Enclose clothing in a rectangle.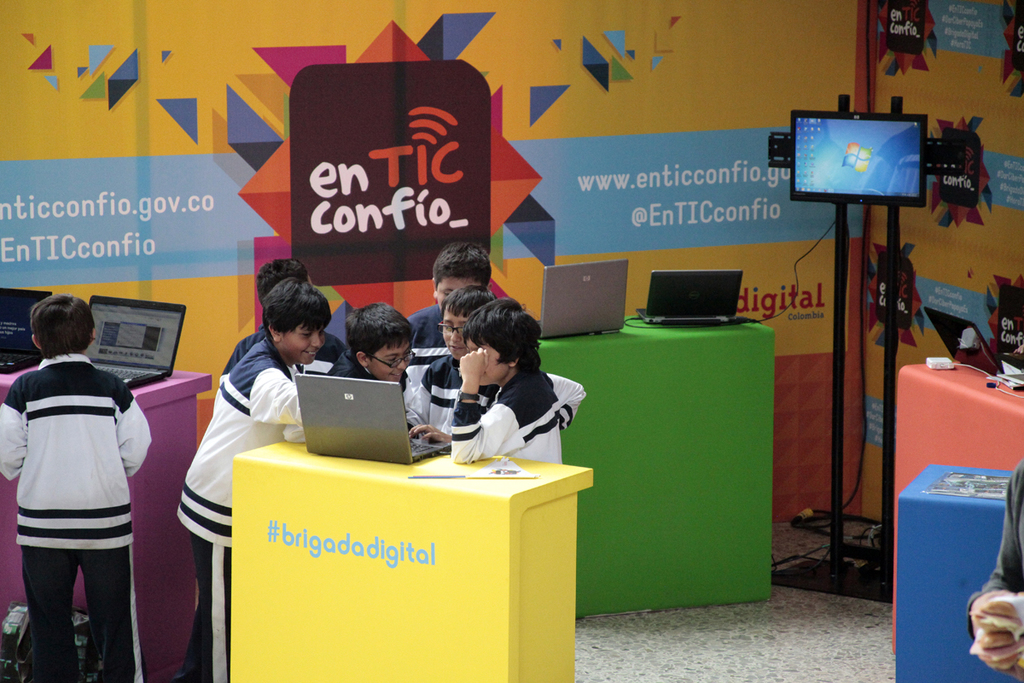
{"x1": 450, "y1": 366, "x2": 585, "y2": 463}.
